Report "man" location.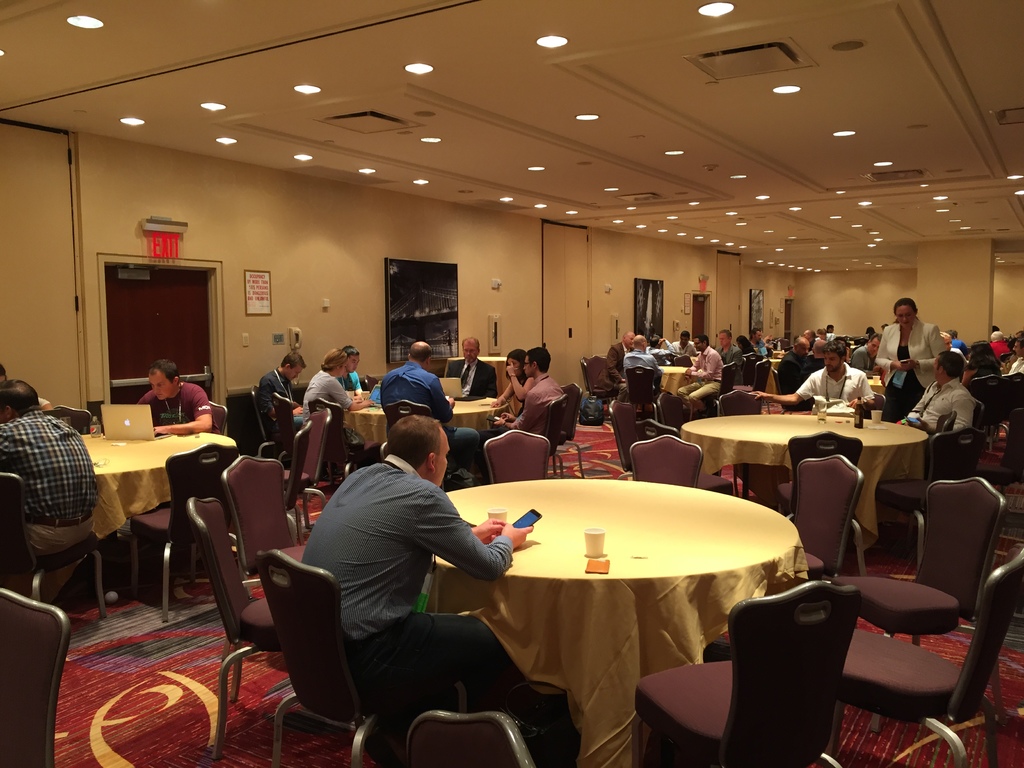
Report: 513, 351, 563, 429.
